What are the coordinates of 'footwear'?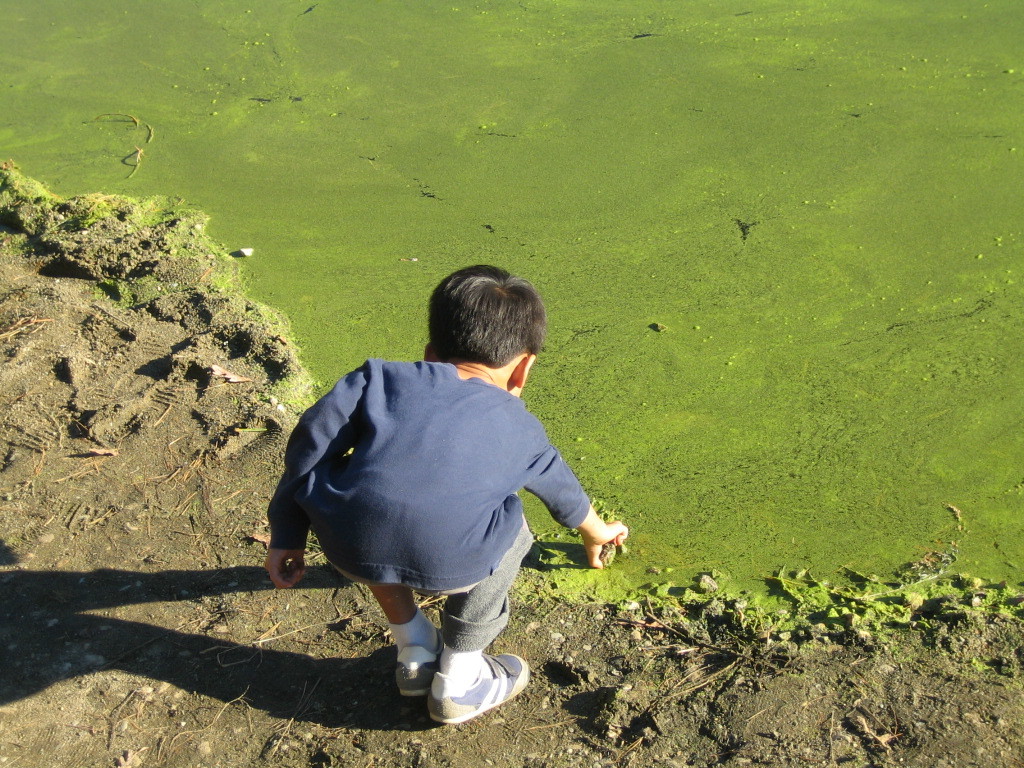
bbox(410, 654, 513, 730).
